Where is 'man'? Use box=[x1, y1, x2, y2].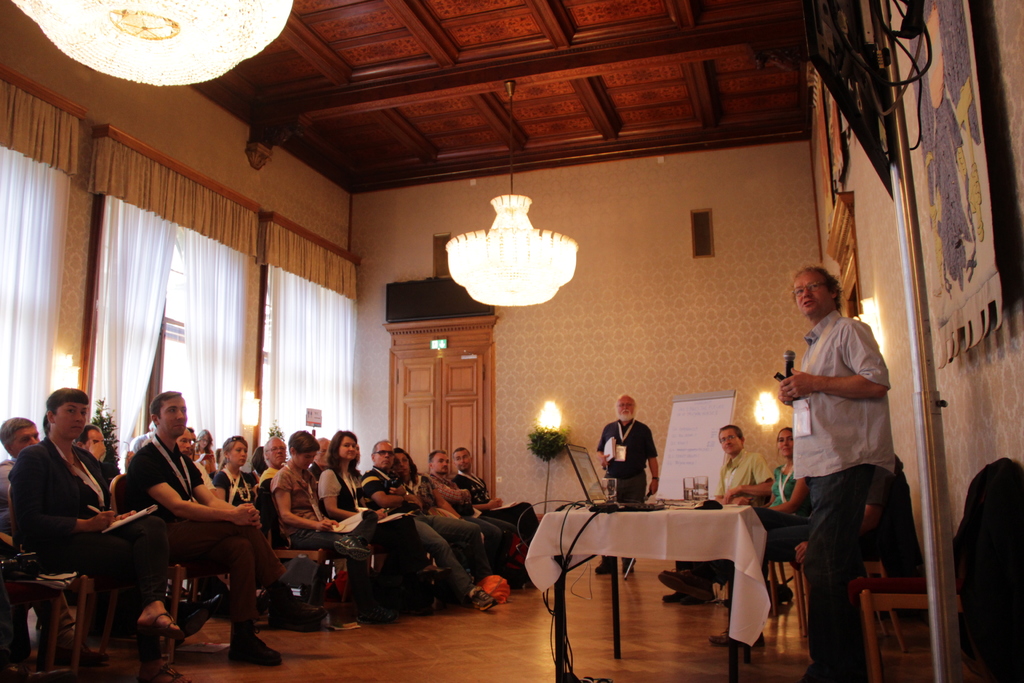
box=[593, 393, 659, 580].
